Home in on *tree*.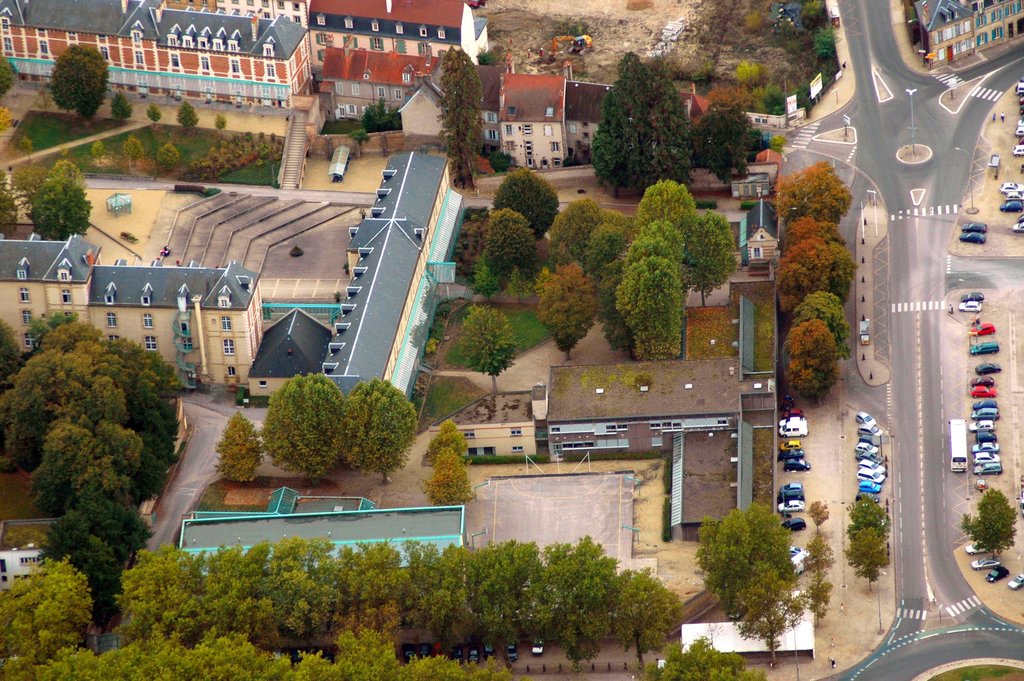
Homed in at <region>125, 639, 292, 680</region>.
